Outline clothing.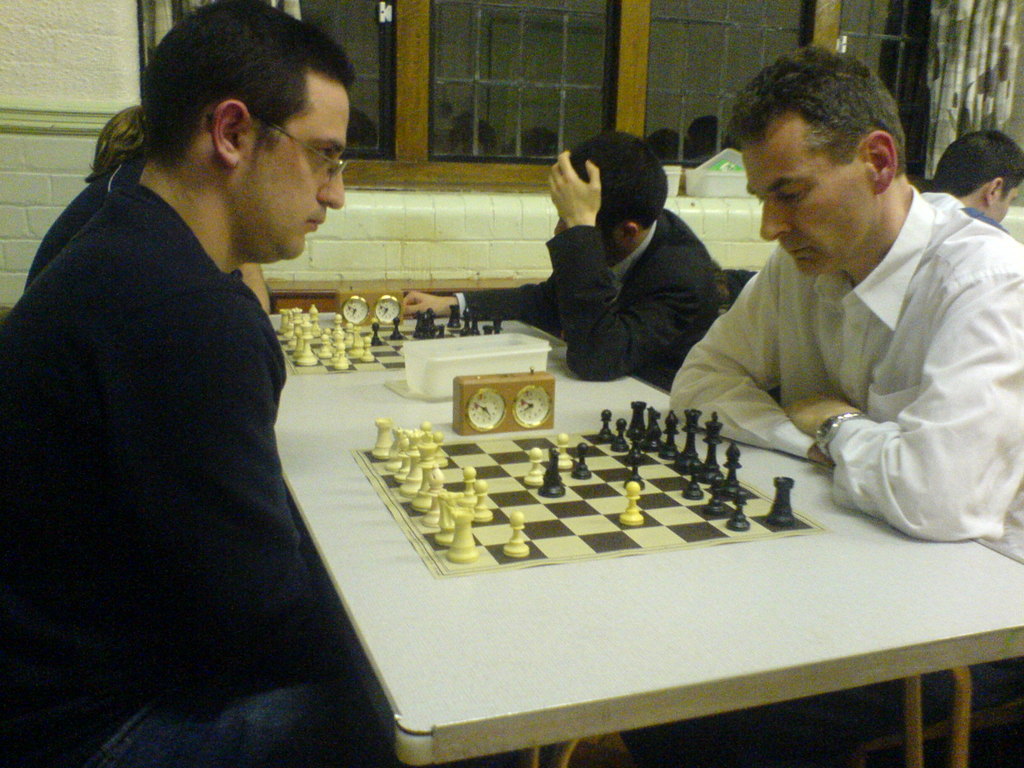
Outline: 8:92:344:753.
